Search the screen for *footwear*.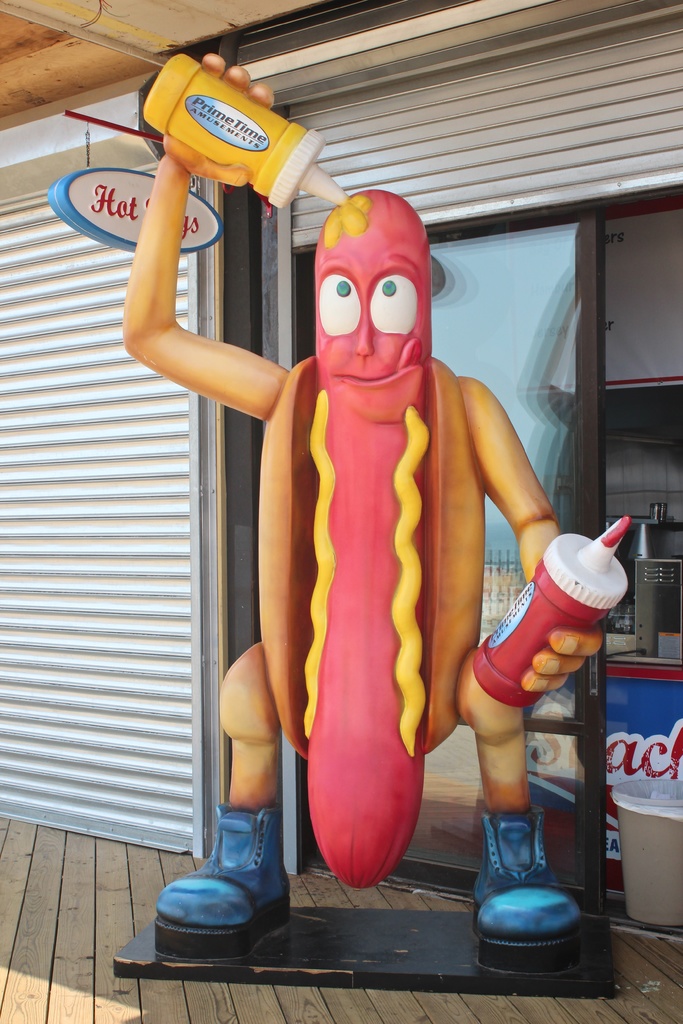
Found at detection(467, 800, 588, 979).
